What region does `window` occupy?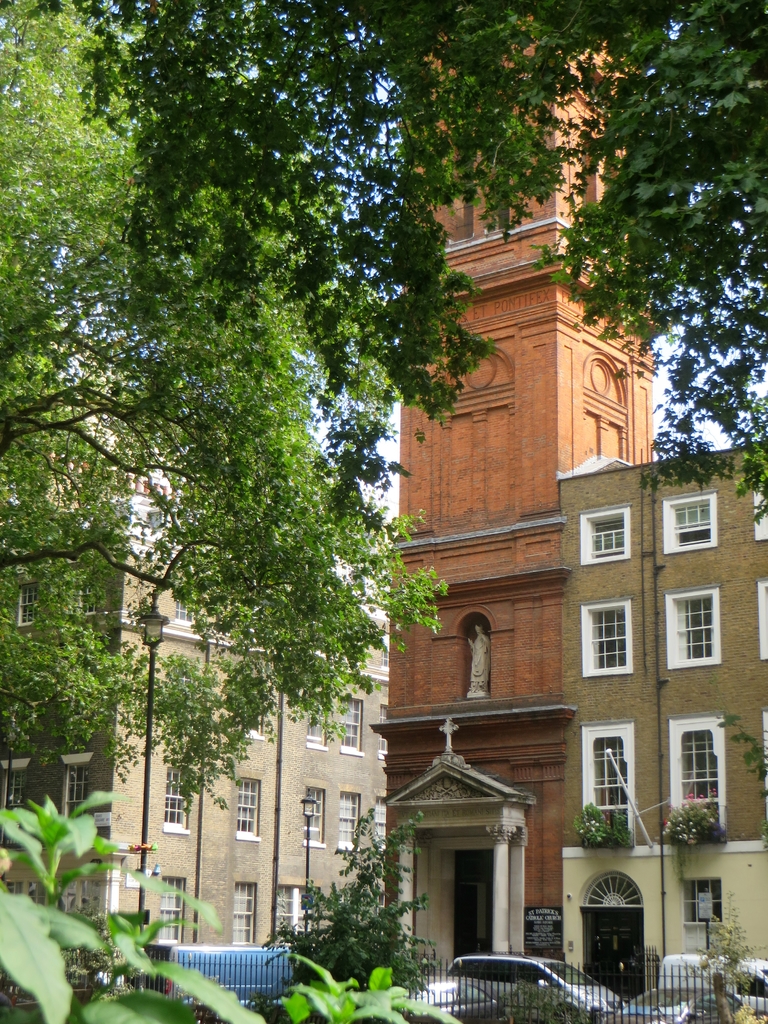
bbox=[14, 574, 35, 627].
